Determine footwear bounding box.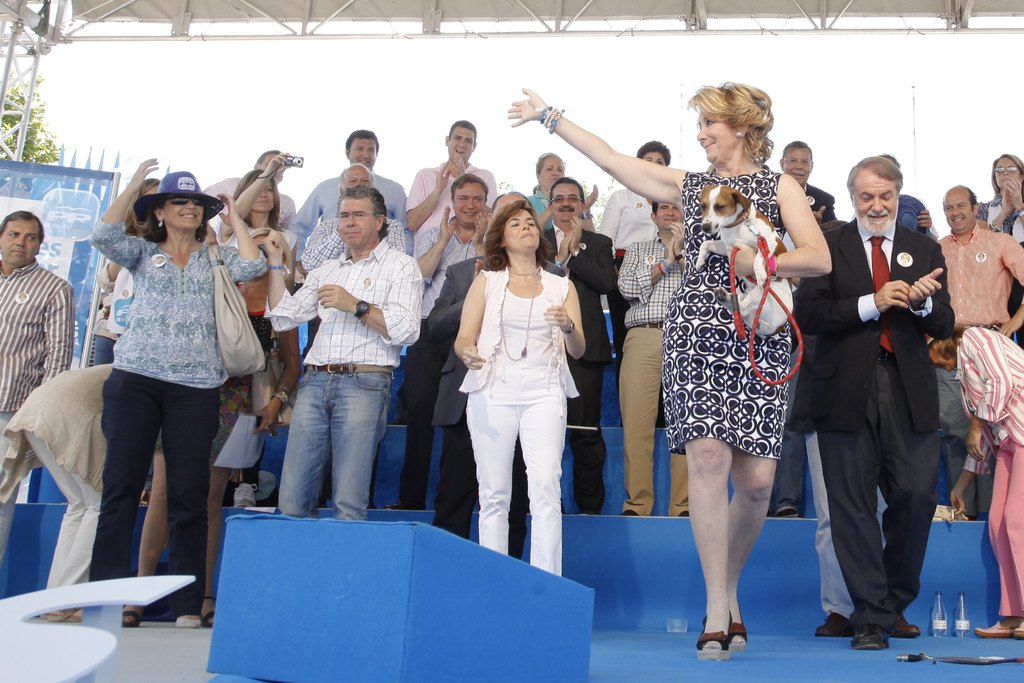
Determined: locate(199, 592, 216, 626).
